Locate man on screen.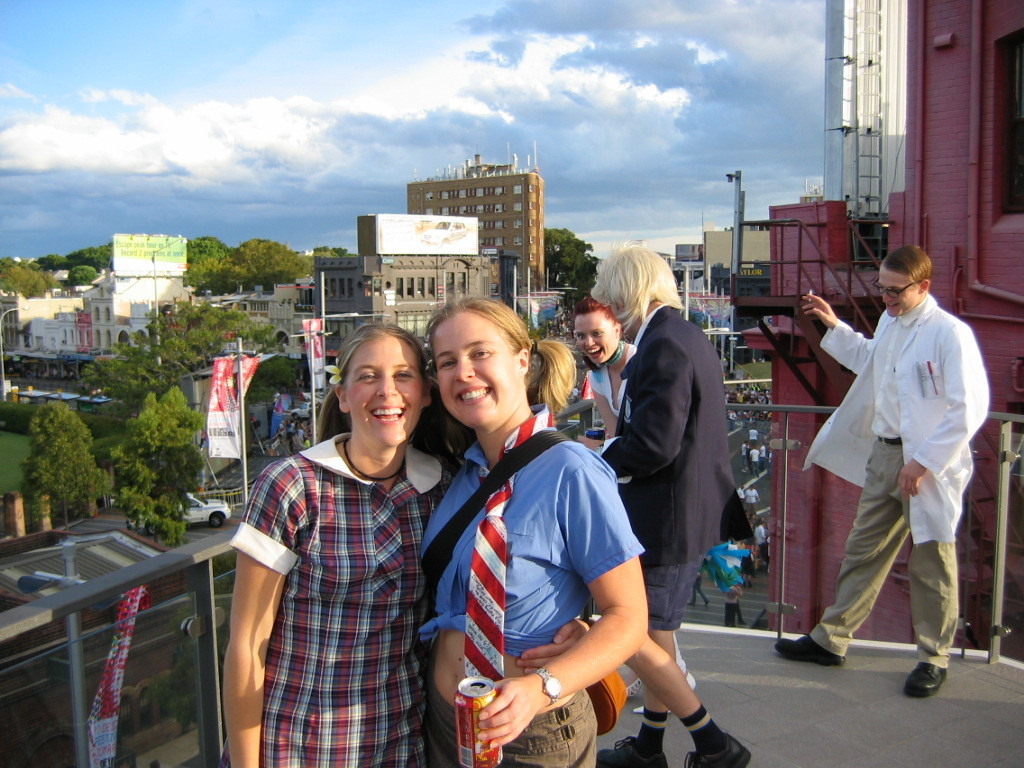
On screen at BBox(802, 238, 992, 680).
